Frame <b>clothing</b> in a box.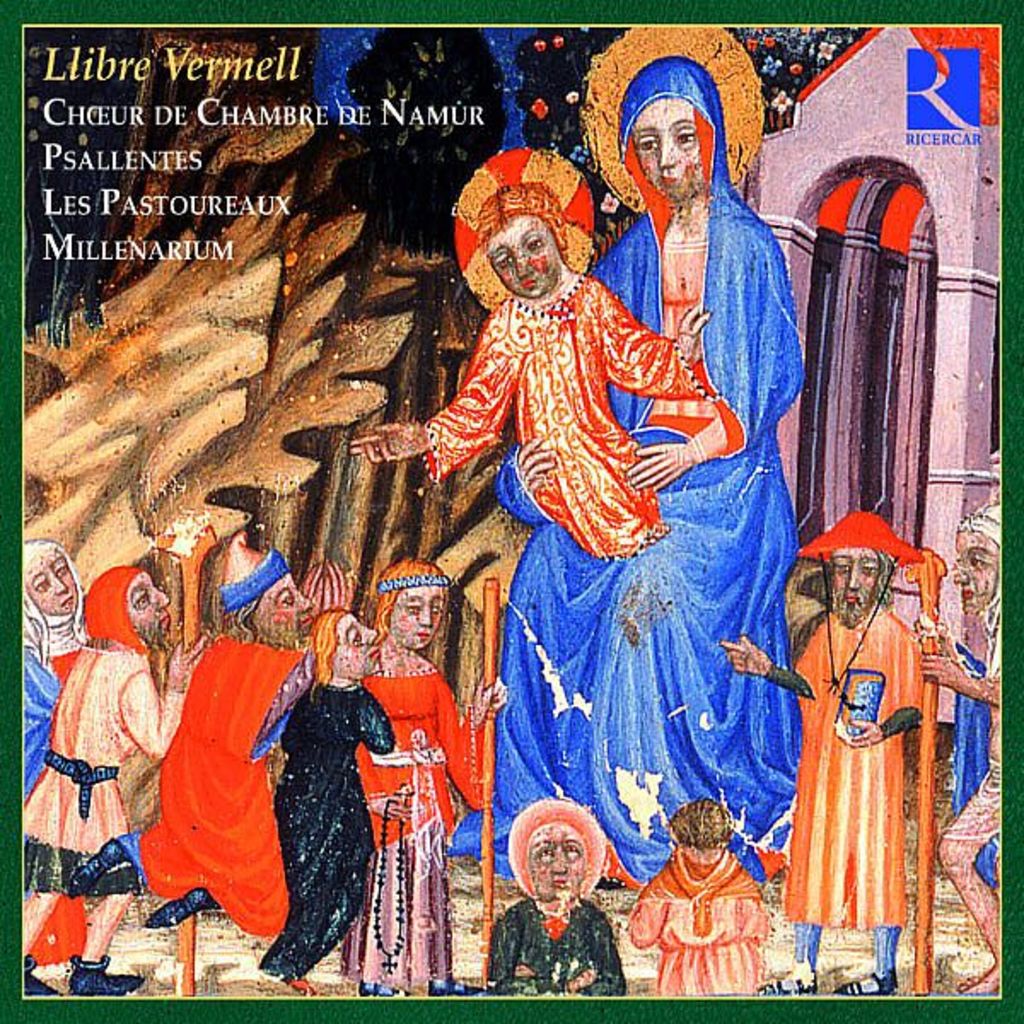
(628, 841, 797, 1014).
